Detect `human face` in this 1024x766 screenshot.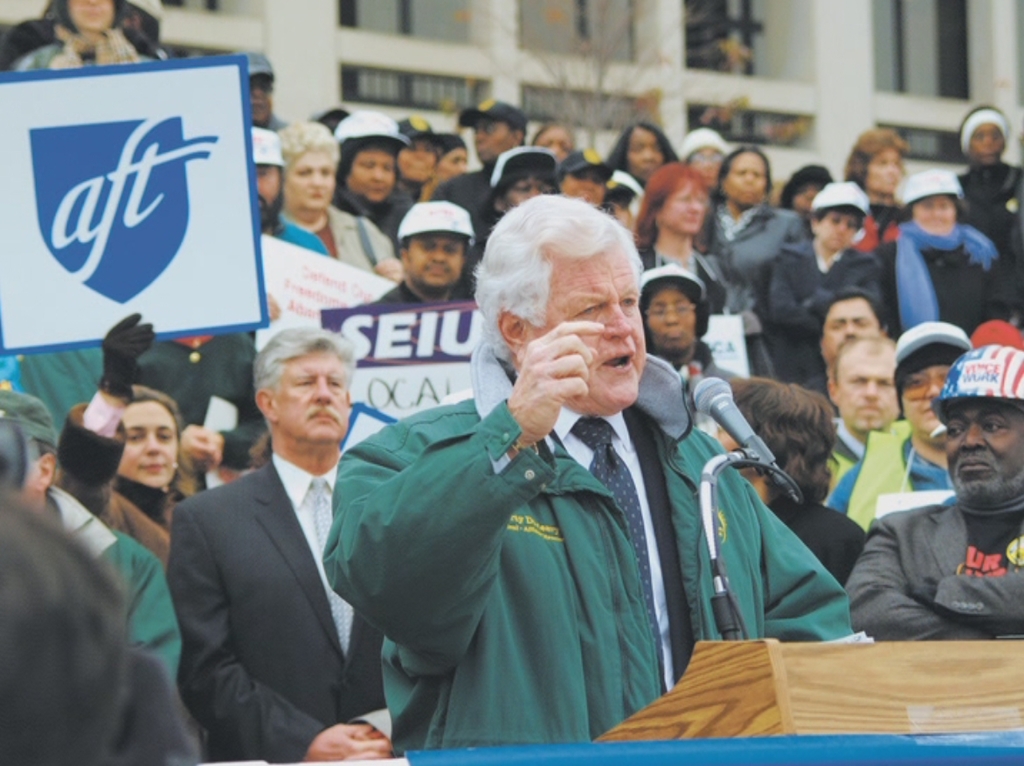
Detection: 967 121 1005 163.
